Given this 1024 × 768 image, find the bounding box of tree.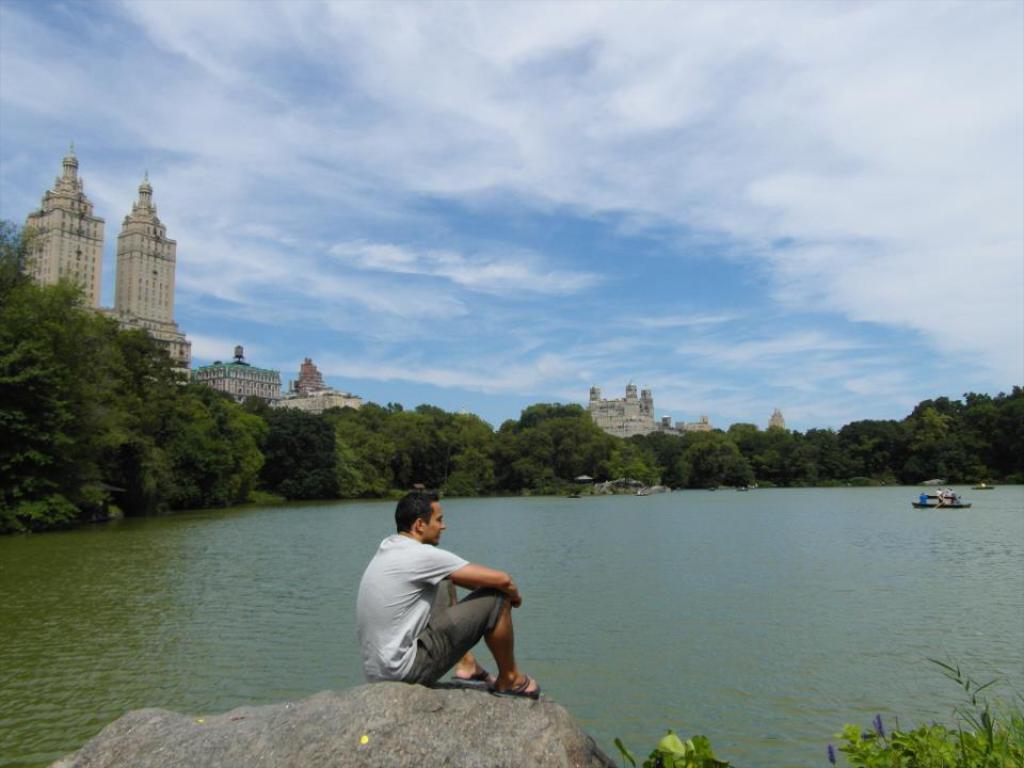
Rect(0, 269, 164, 515).
